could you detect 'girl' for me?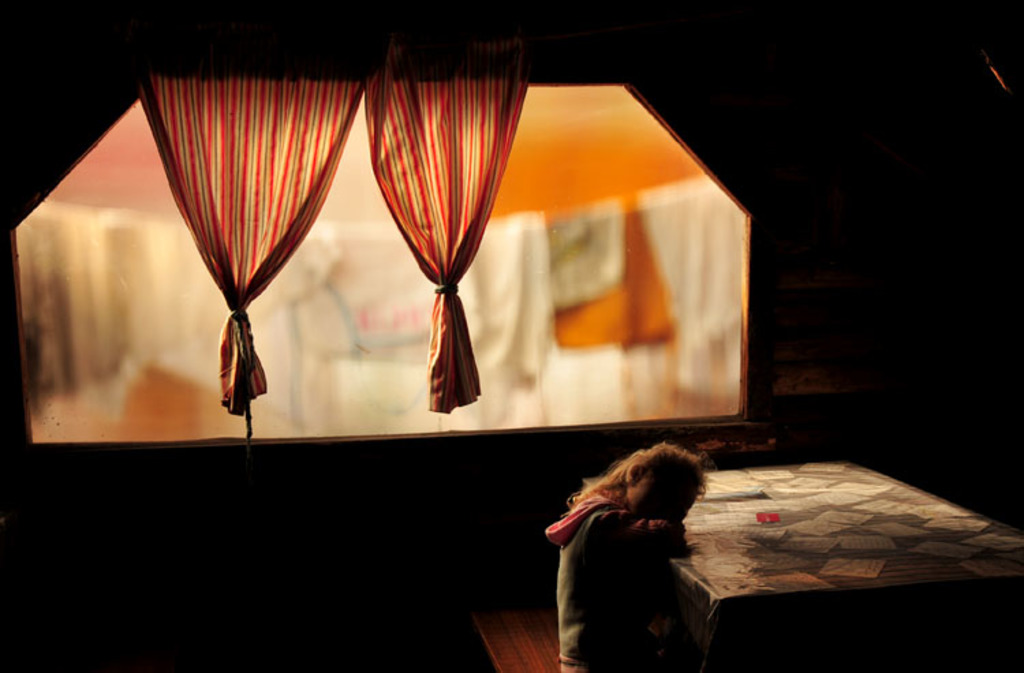
Detection result: BBox(541, 442, 705, 672).
